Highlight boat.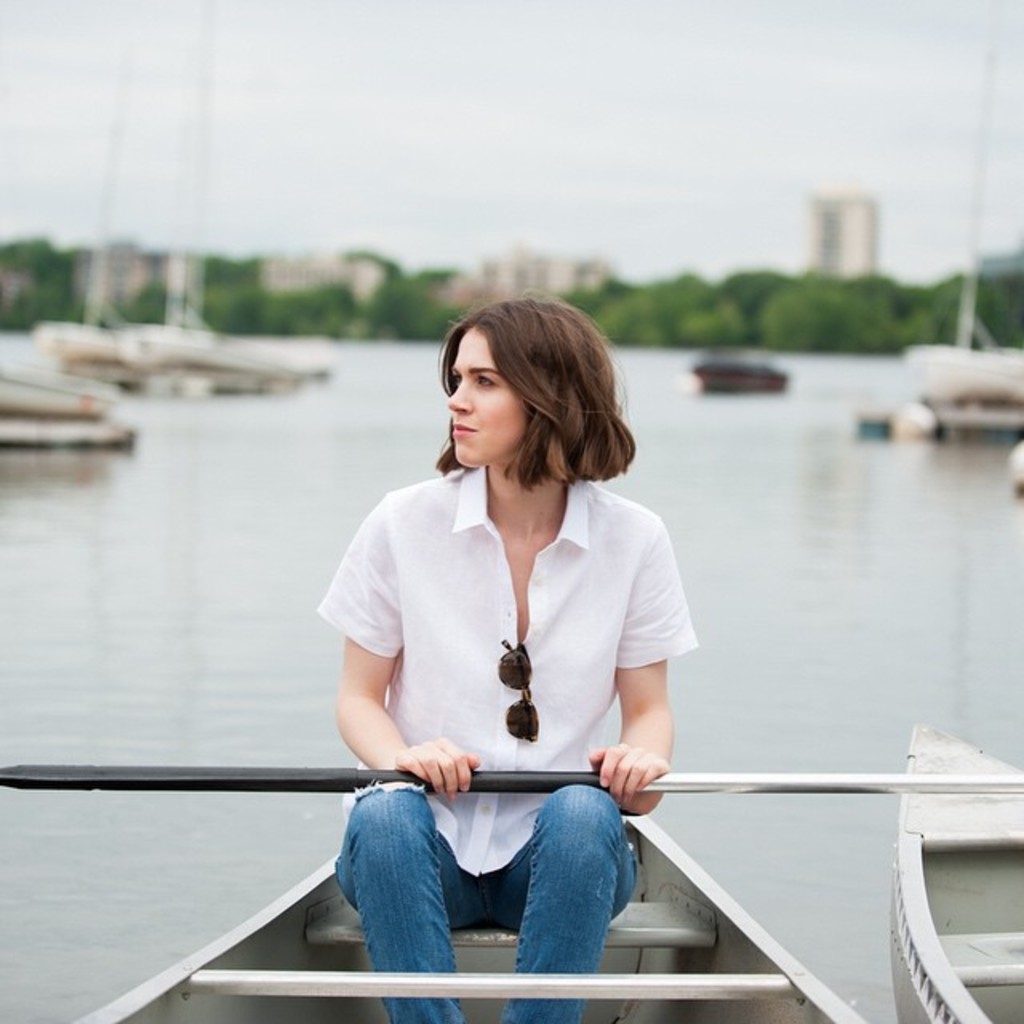
Highlighted region: {"x1": 686, "y1": 349, "x2": 784, "y2": 400}.
